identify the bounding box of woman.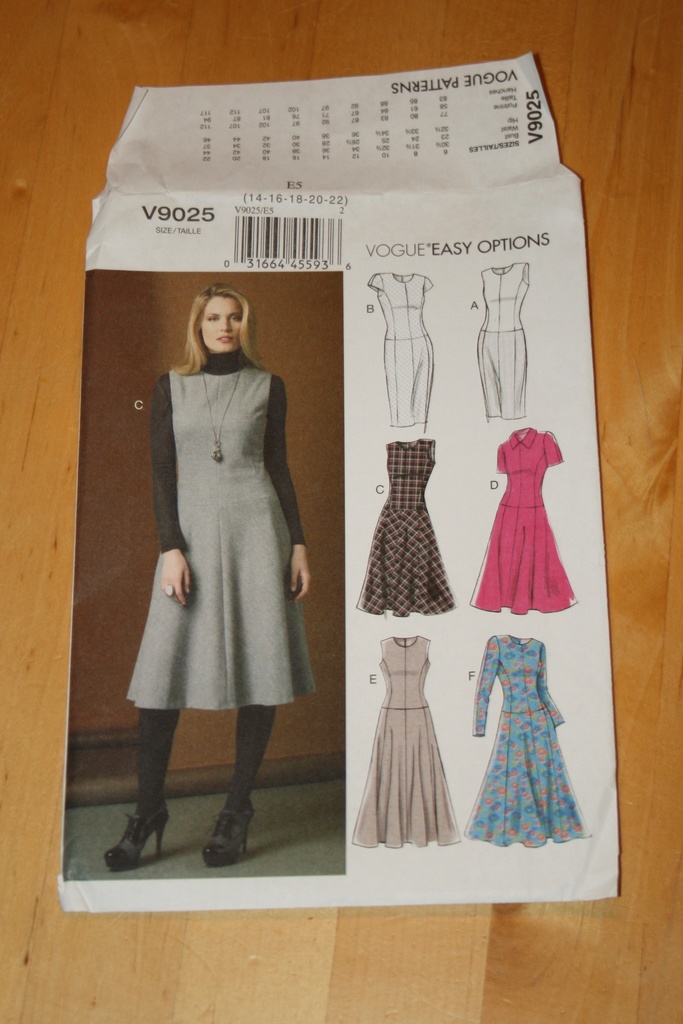
bbox=(131, 257, 314, 803).
